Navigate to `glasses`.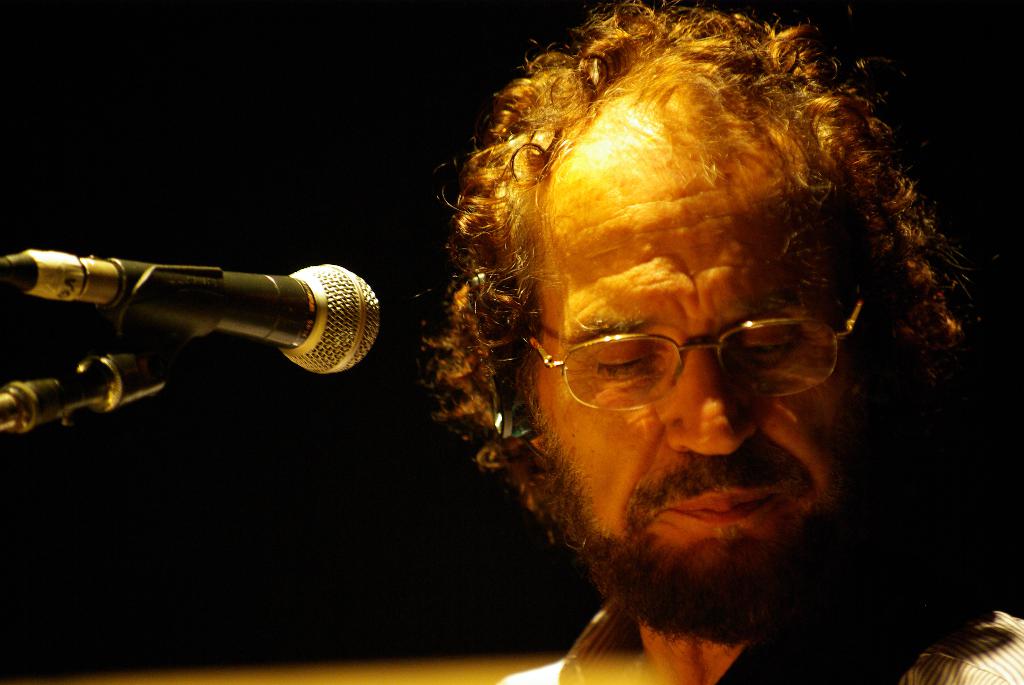
Navigation target: bbox=(528, 292, 870, 409).
